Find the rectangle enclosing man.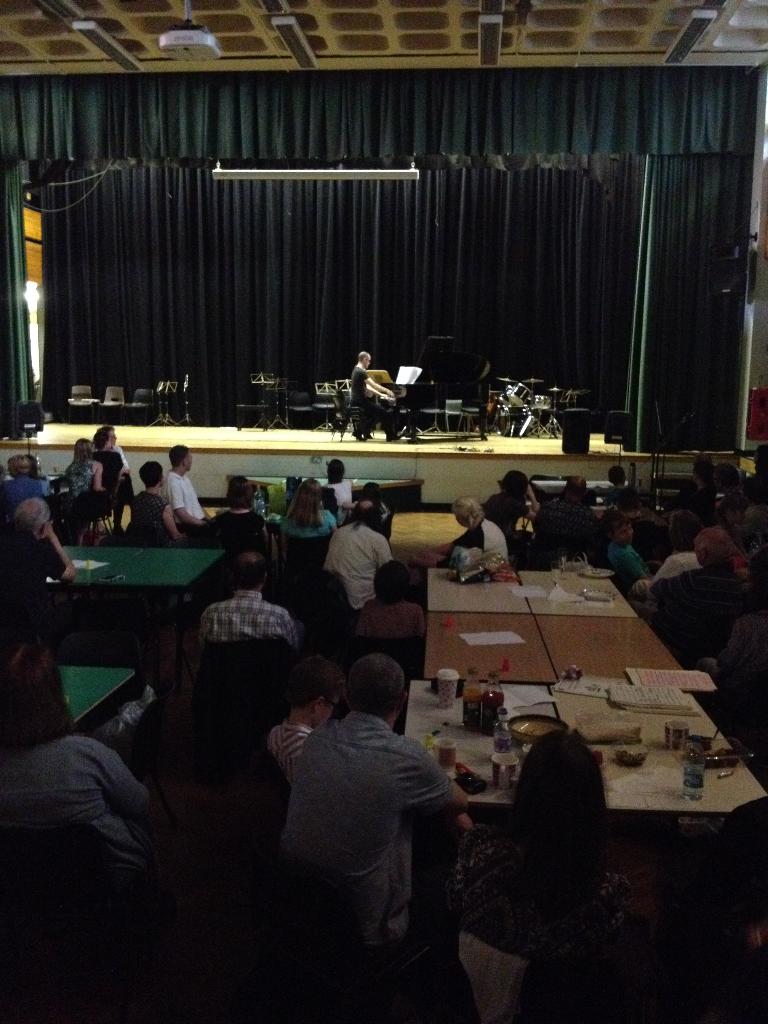
left=323, top=496, right=401, bottom=613.
